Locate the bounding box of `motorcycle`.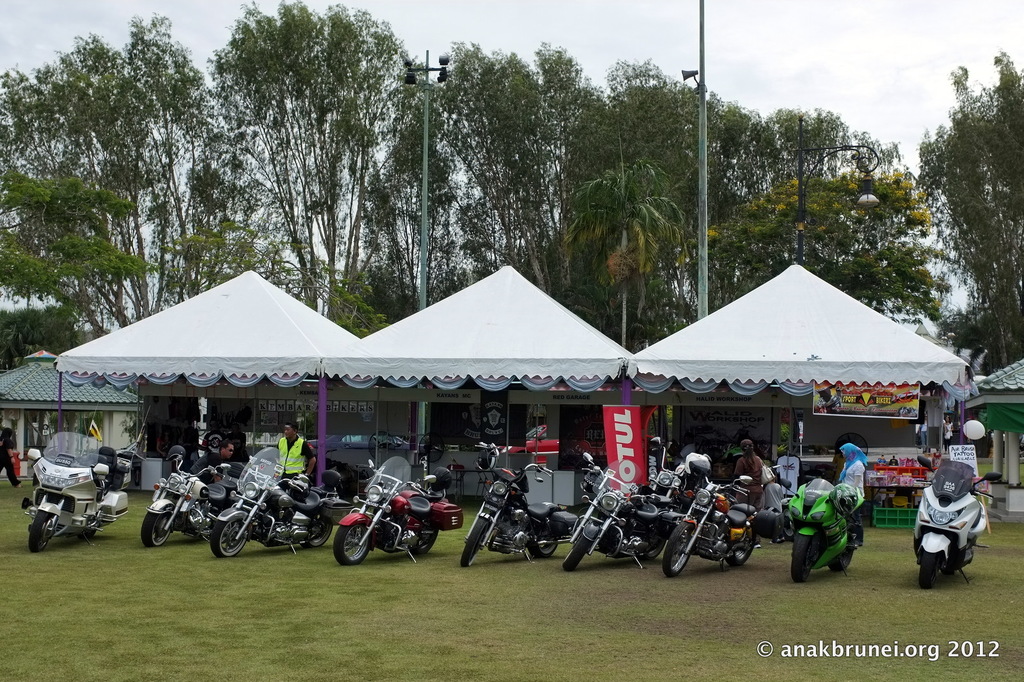
Bounding box: left=20, top=425, right=131, bottom=558.
